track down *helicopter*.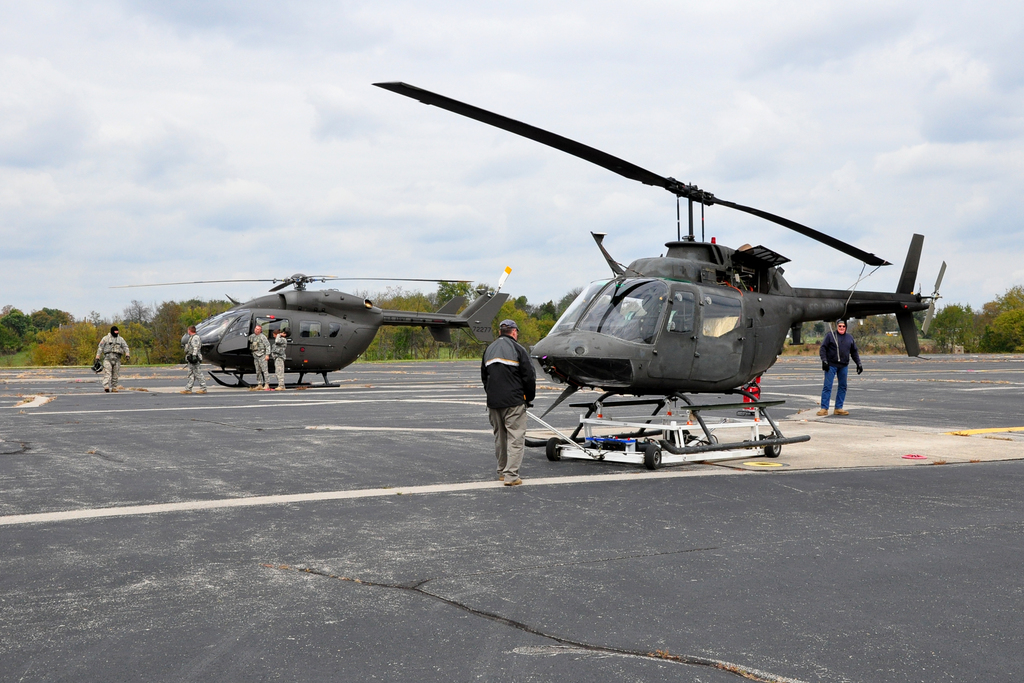
Tracked to region(103, 268, 516, 391).
